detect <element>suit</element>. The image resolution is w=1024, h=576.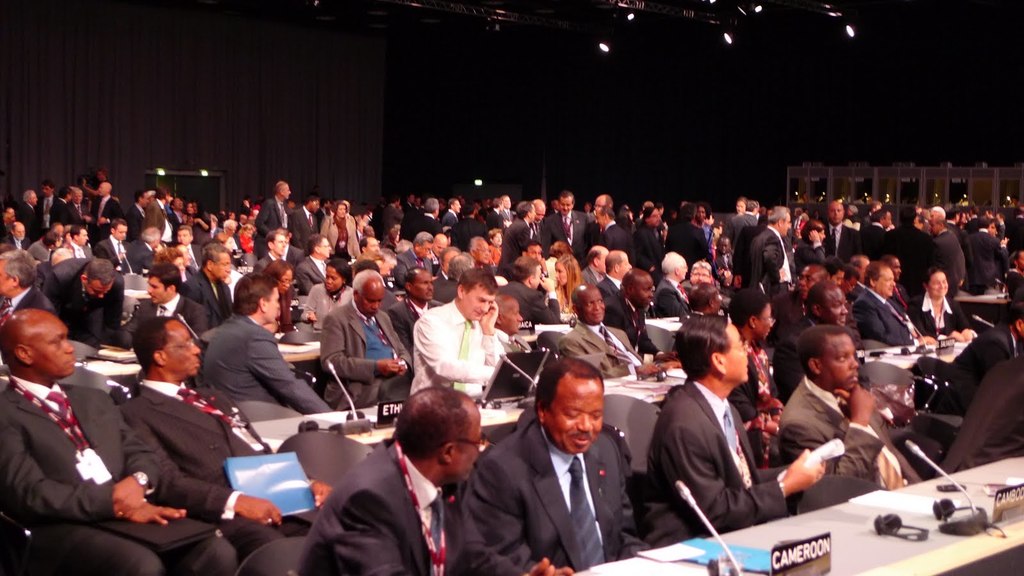
pyautogui.locateOnScreen(136, 238, 150, 273).
